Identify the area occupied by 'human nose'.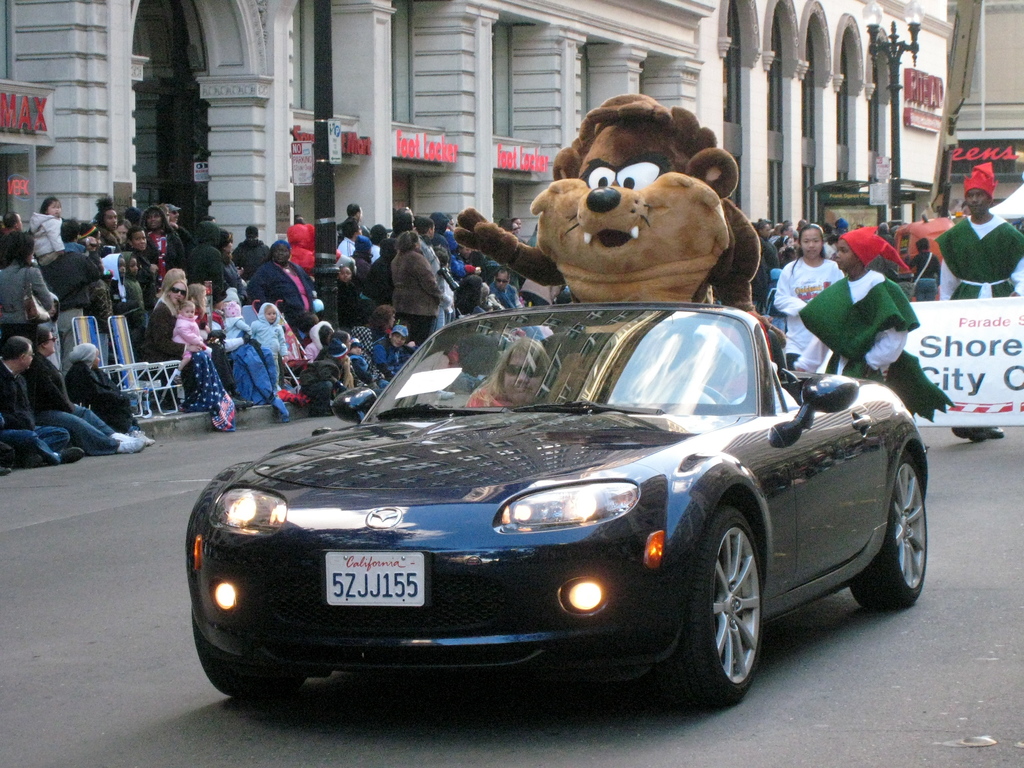
Area: bbox(514, 371, 530, 388).
